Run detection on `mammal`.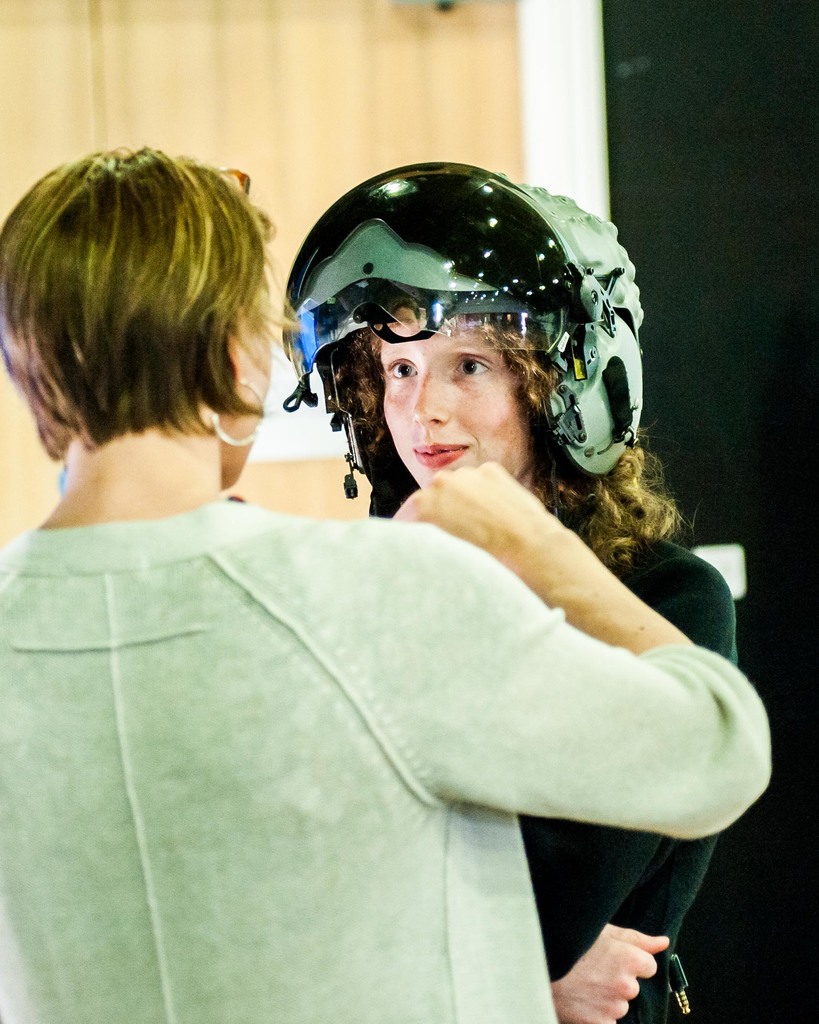
Result: box=[279, 160, 743, 1023].
